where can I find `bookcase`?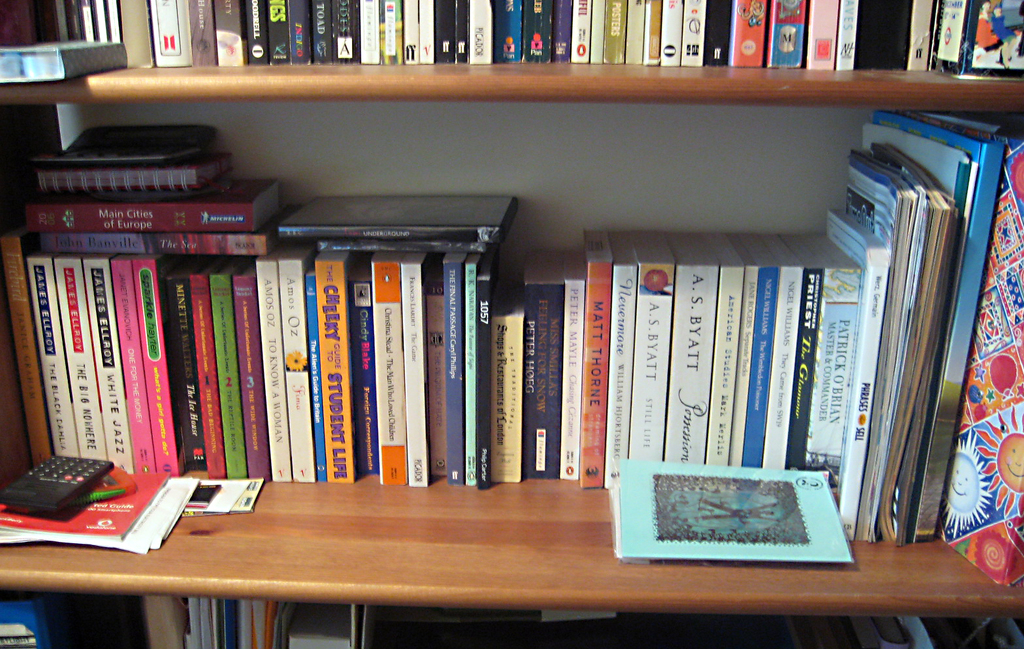
You can find it at [x1=38, y1=38, x2=1023, y2=648].
